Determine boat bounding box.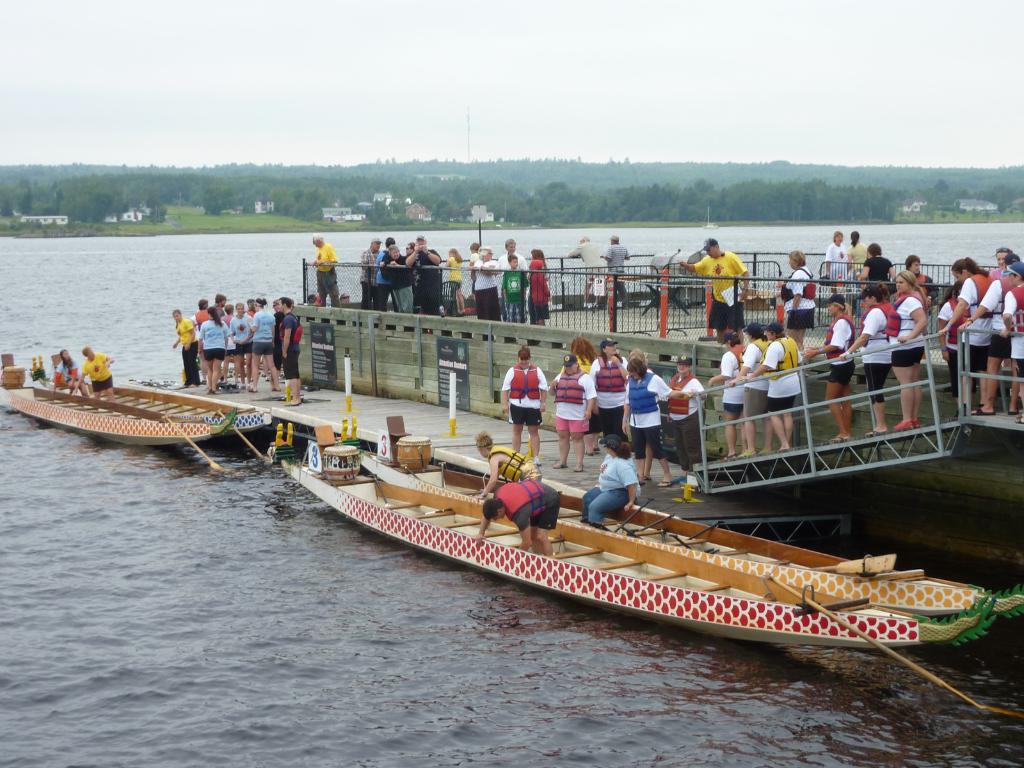
Determined: 75 374 277 451.
